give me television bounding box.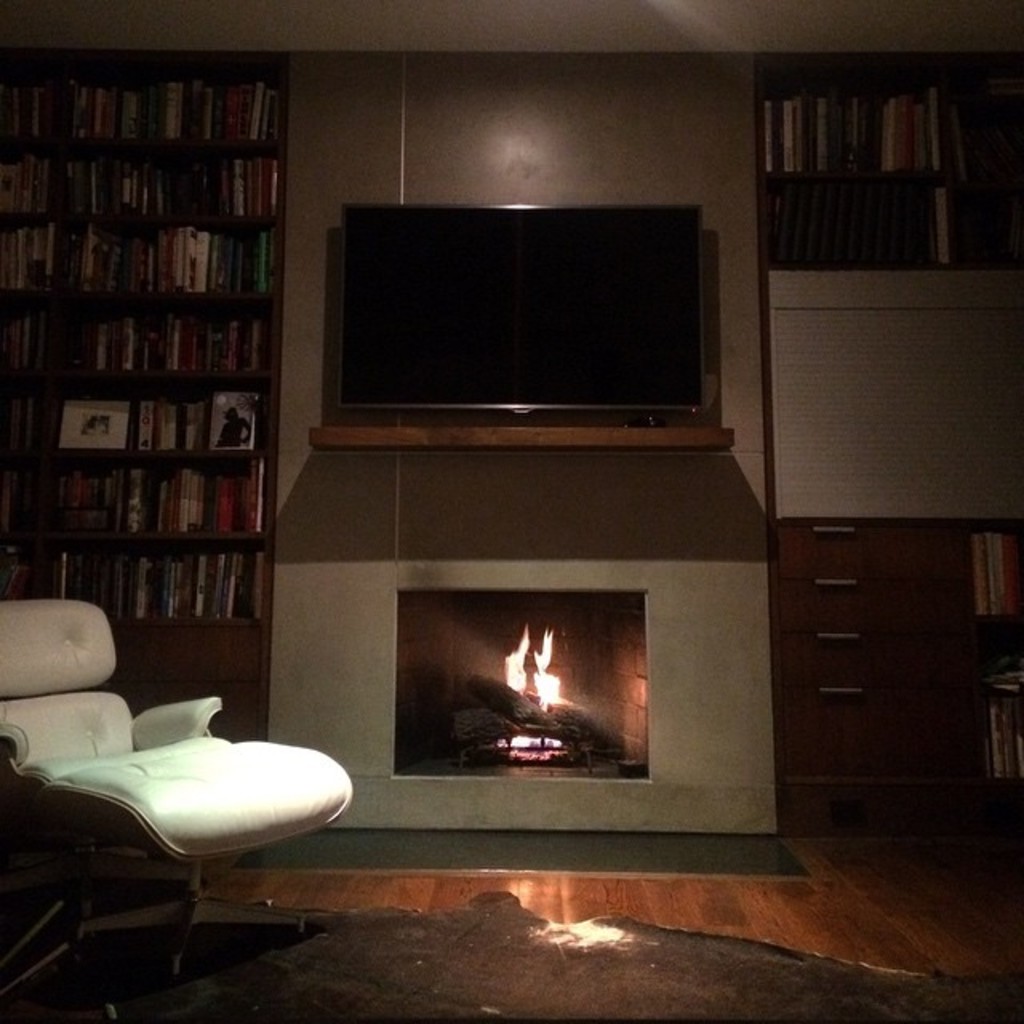
box(323, 202, 728, 427).
